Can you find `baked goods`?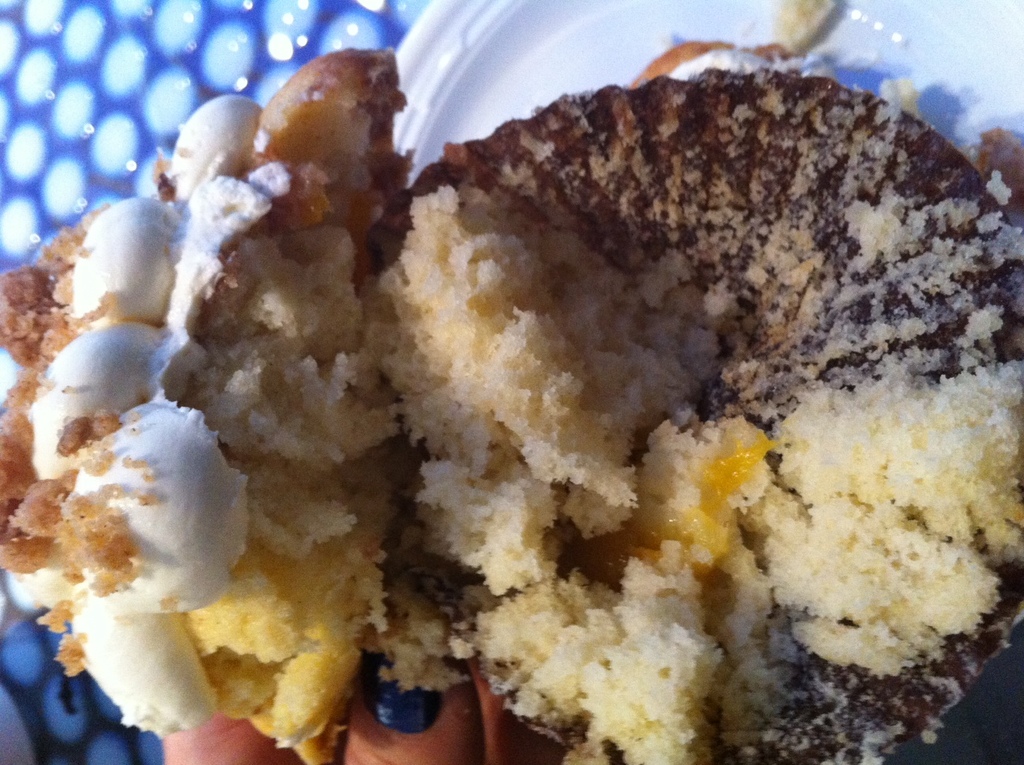
Yes, bounding box: 363/74/1023/764.
